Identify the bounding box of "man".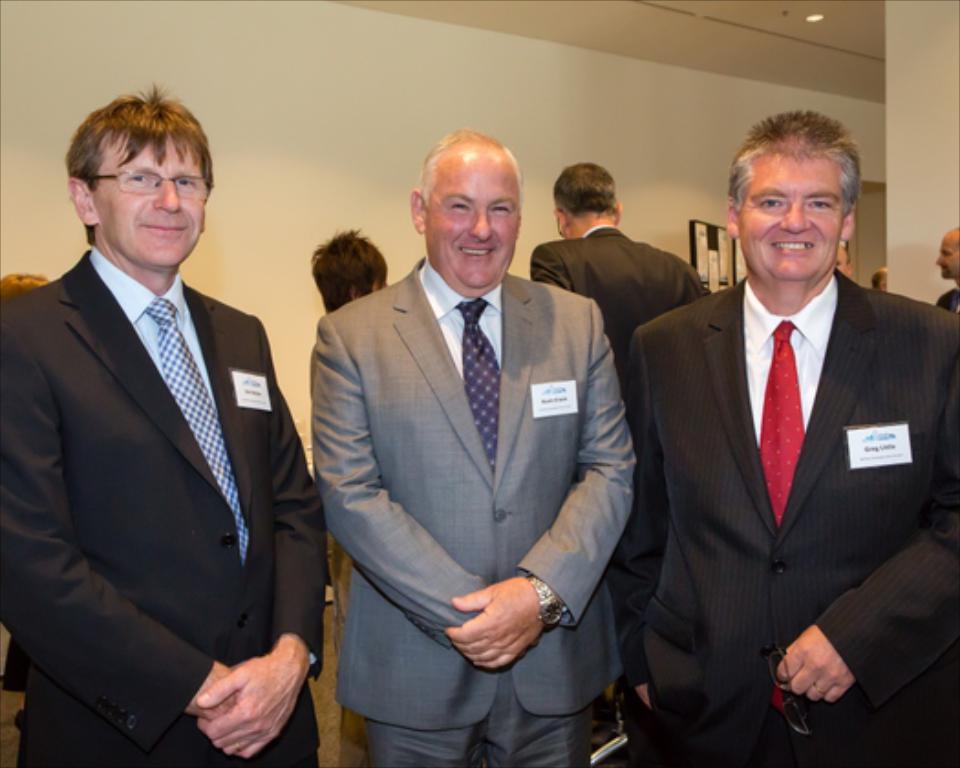
[305, 223, 393, 316].
